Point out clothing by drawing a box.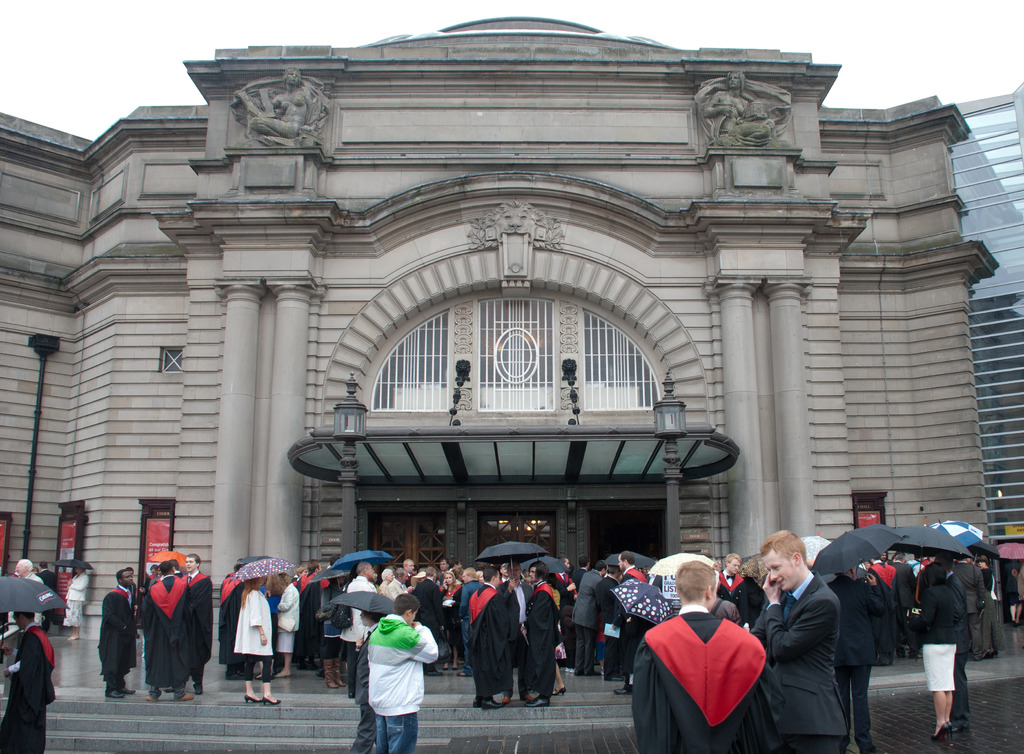
576:570:584:591.
